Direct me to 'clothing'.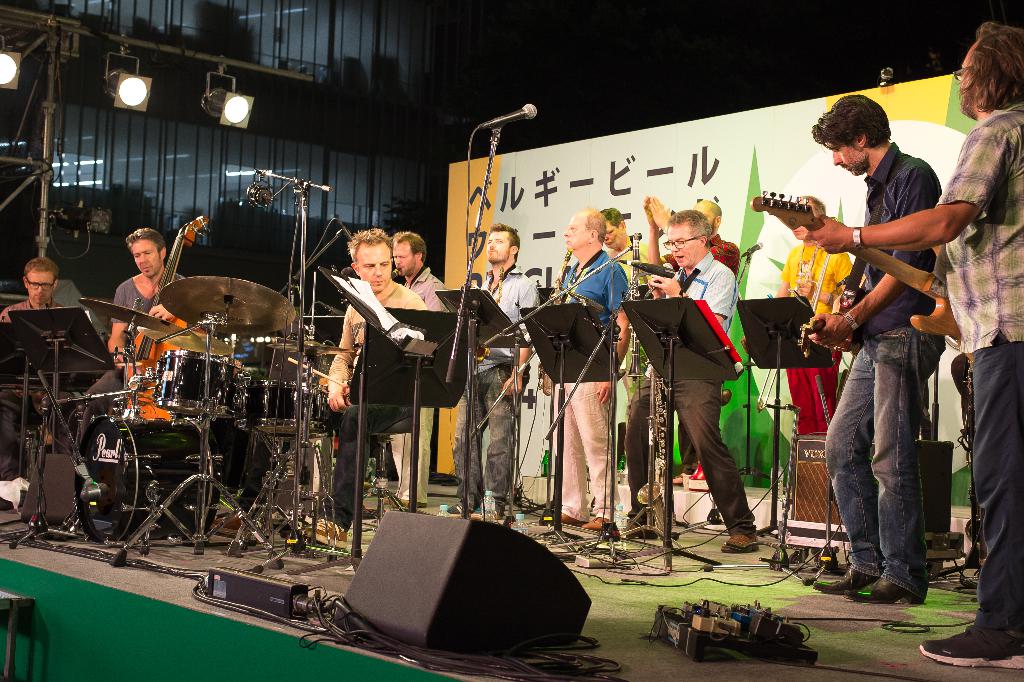
Direction: select_region(927, 101, 1023, 633).
